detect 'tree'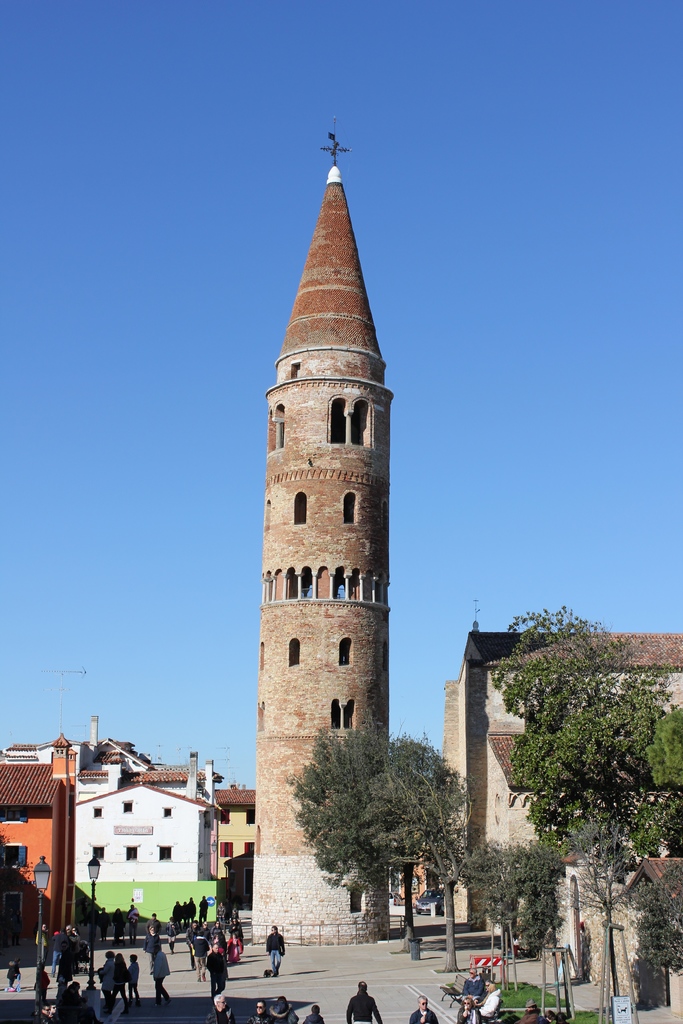
bbox(287, 717, 459, 949)
